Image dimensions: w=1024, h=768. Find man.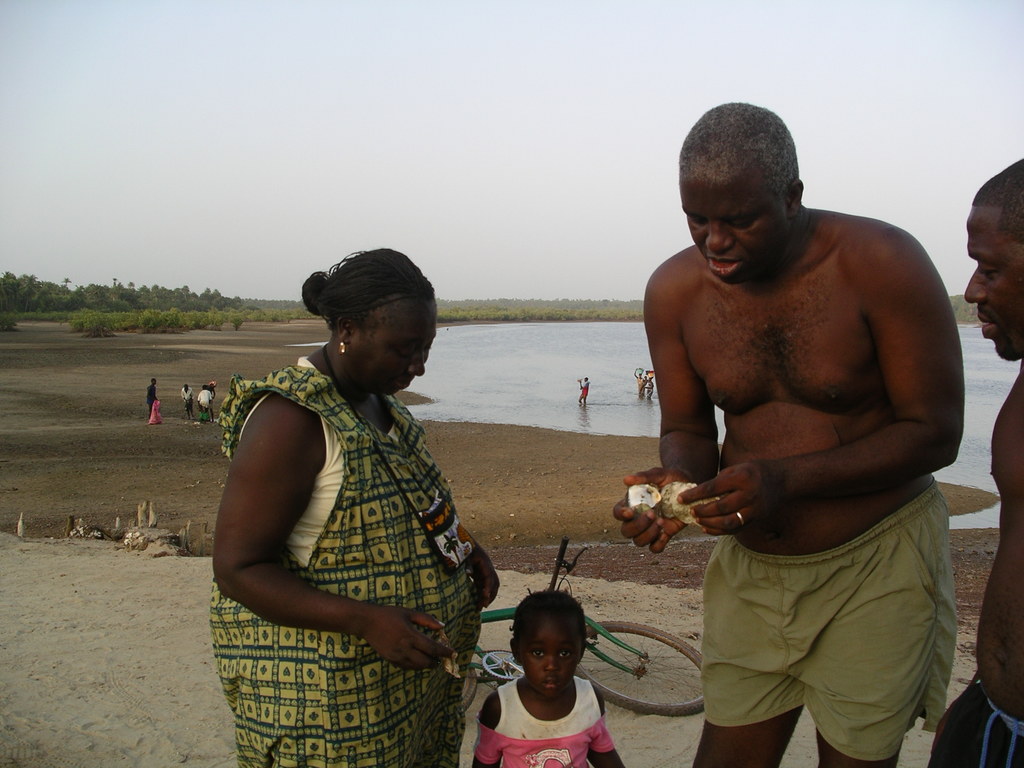
box(931, 161, 1023, 767).
